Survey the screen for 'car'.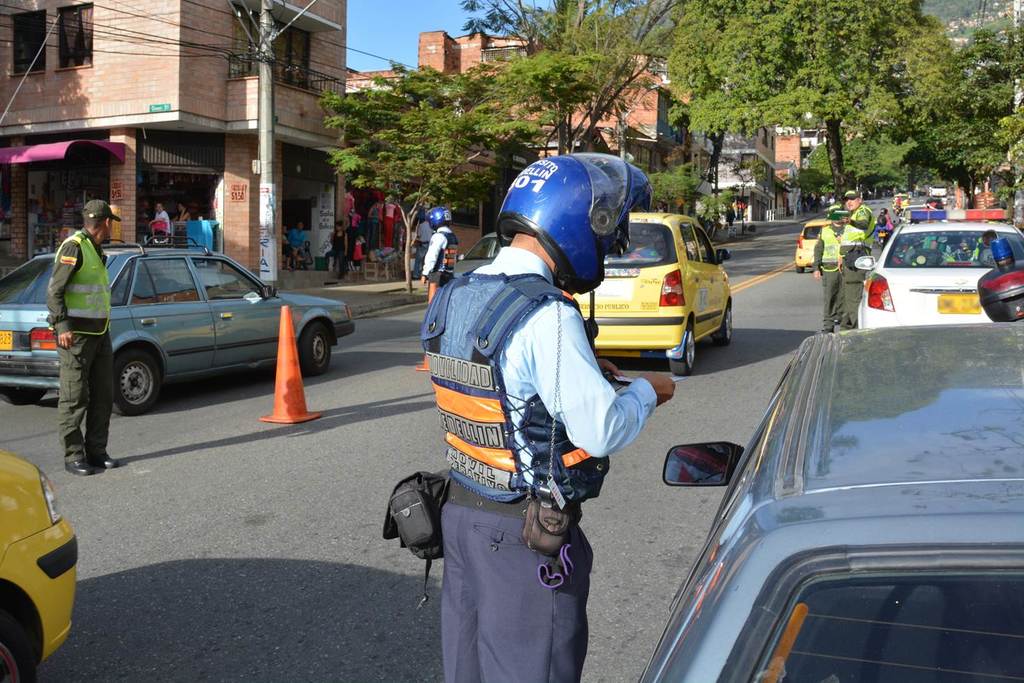
Survey found: l=0, t=446, r=77, b=682.
